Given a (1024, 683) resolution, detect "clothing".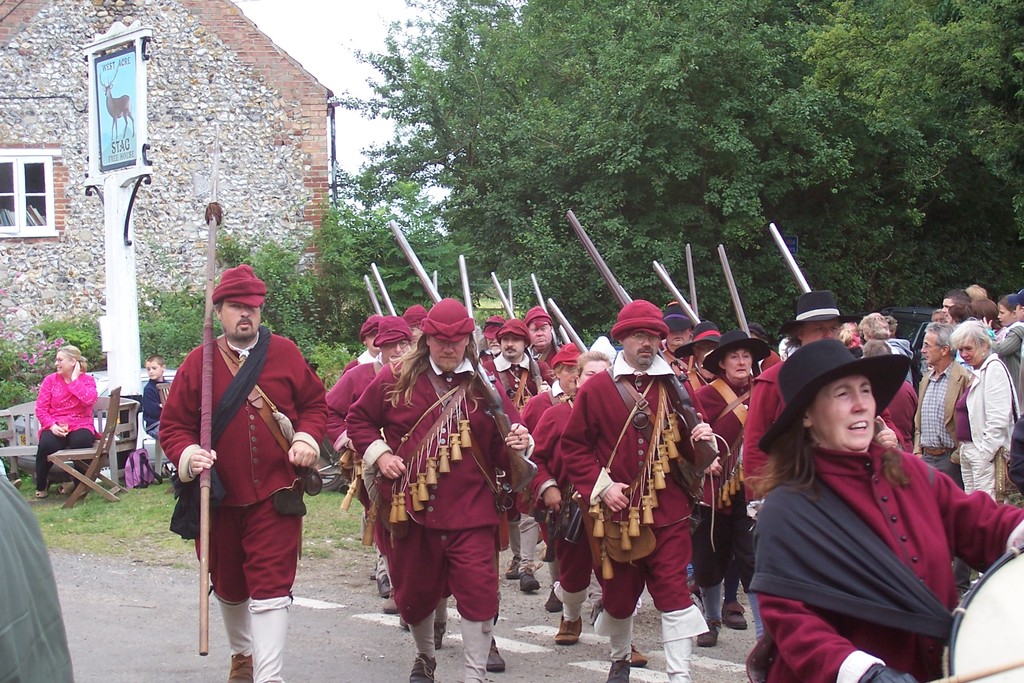
<bbox>0, 452, 69, 677</bbox>.
